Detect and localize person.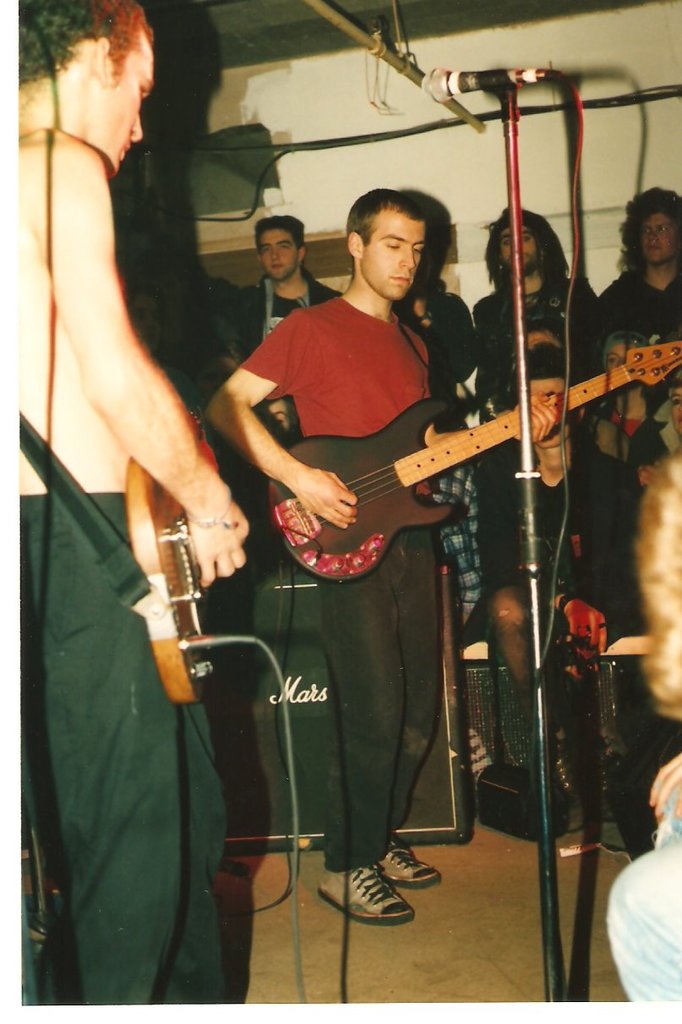
Localized at BBox(471, 334, 635, 787).
